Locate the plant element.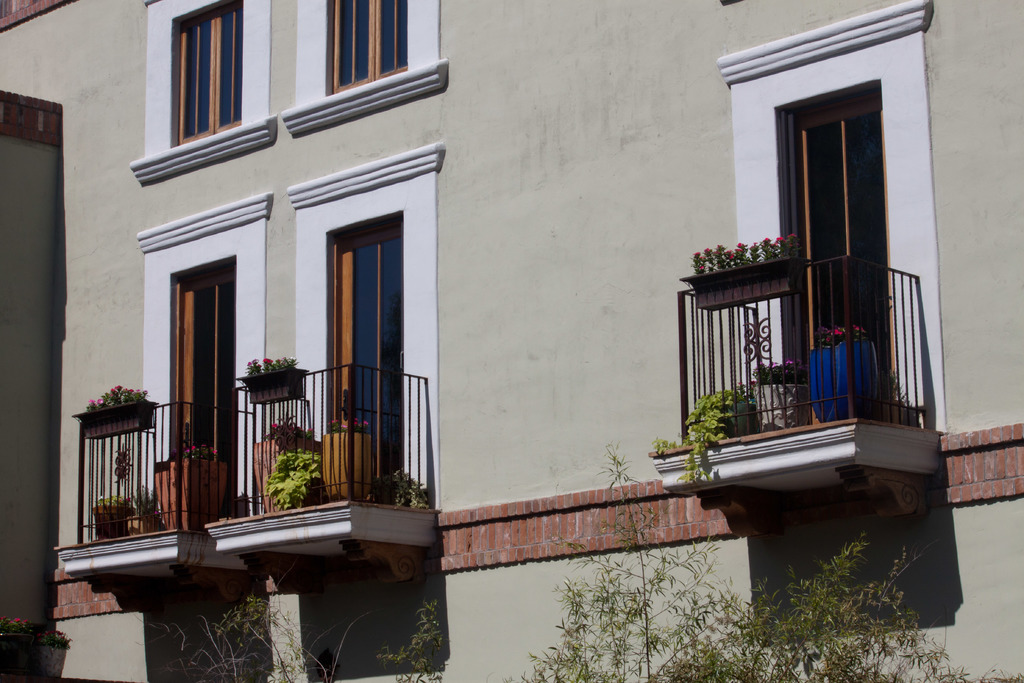
Element bbox: <bbox>750, 350, 812, 441</bbox>.
